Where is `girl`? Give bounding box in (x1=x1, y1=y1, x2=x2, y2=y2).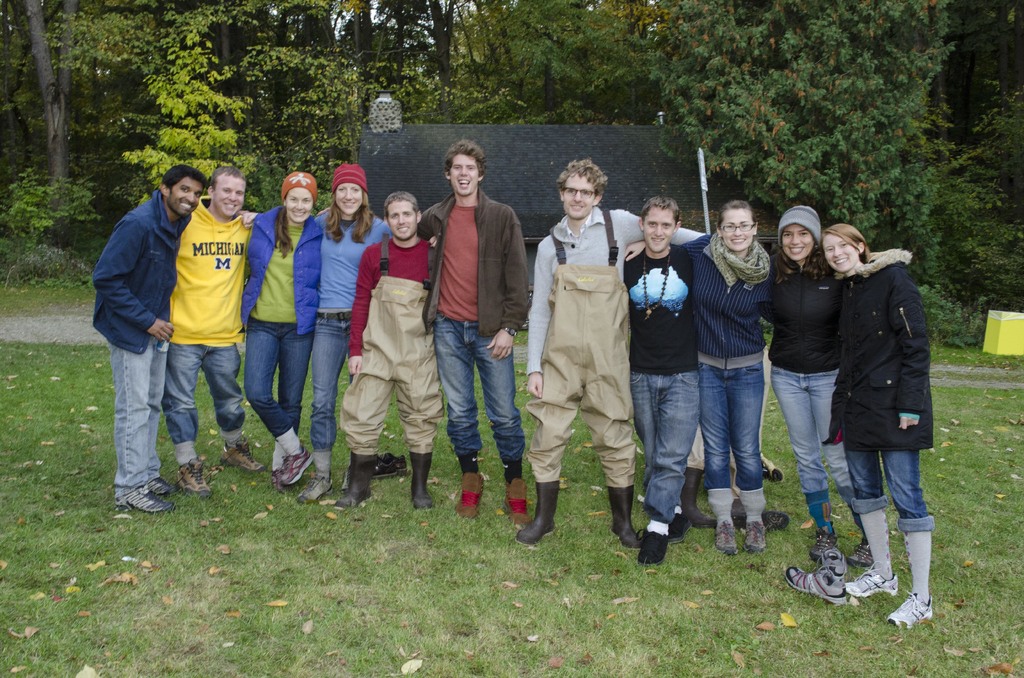
(x1=763, y1=206, x2=873, y2=570).
